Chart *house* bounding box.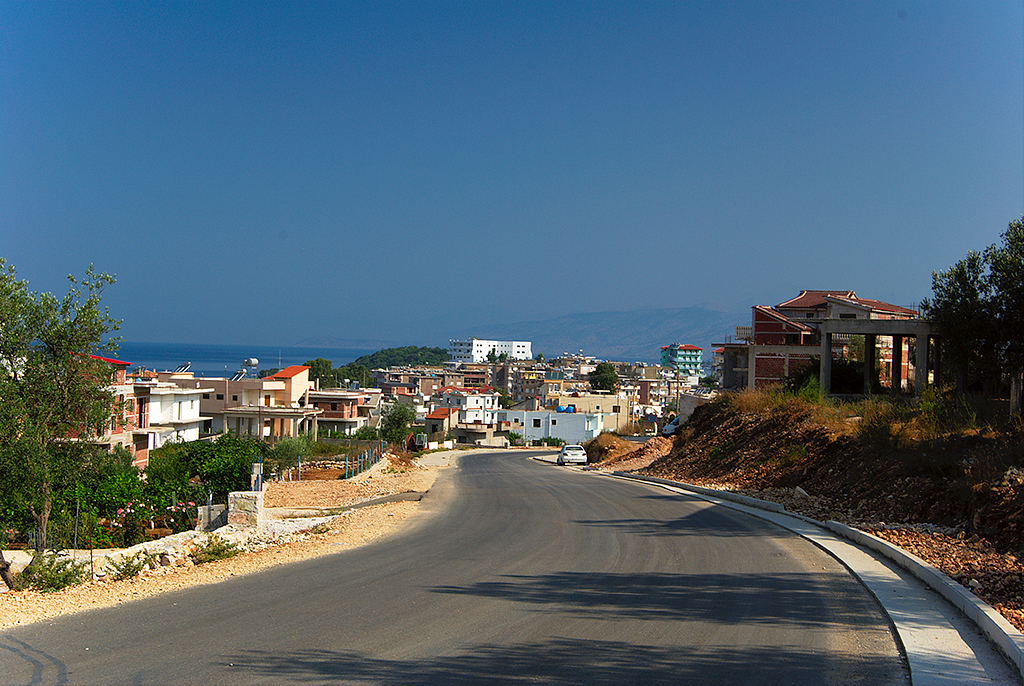
Charted: 56/354/165/496.
